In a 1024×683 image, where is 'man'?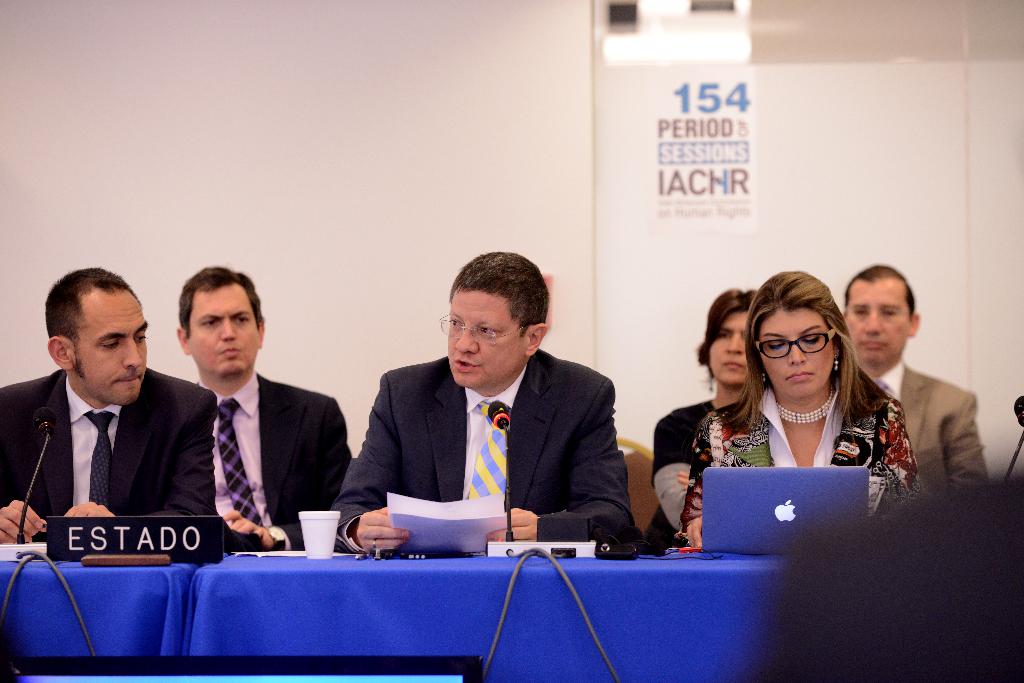
<bbox>3, 266, 218, 545</bbox>.
